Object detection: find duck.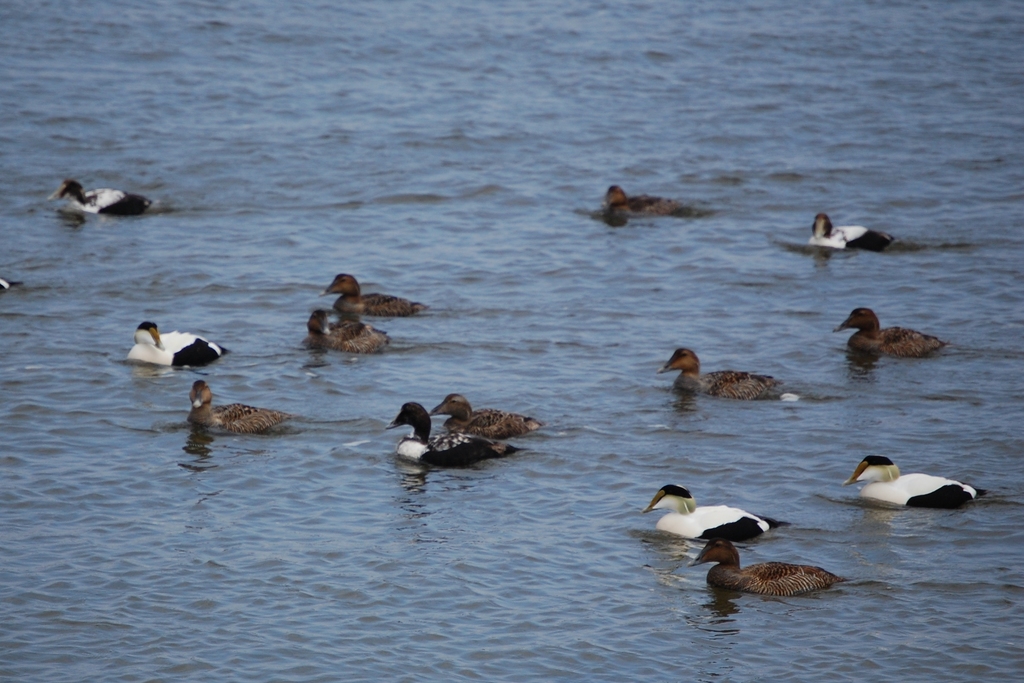
(left=691, top=536, right=861, bottom=591).
